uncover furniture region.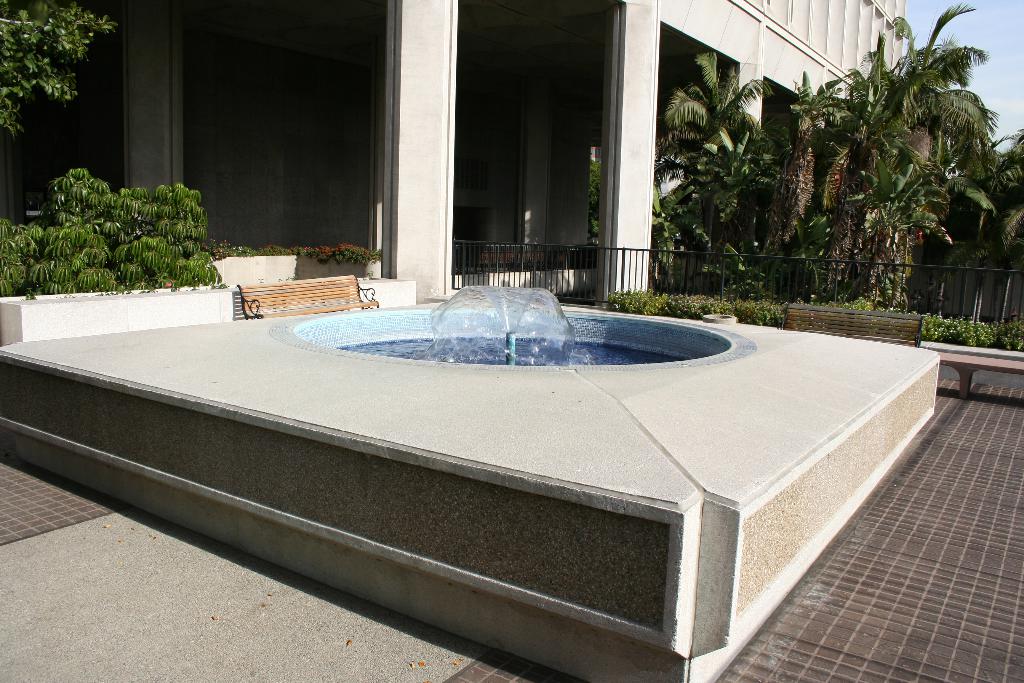
Uncovered: (left=234, top=274, right=380, bottom=319).
